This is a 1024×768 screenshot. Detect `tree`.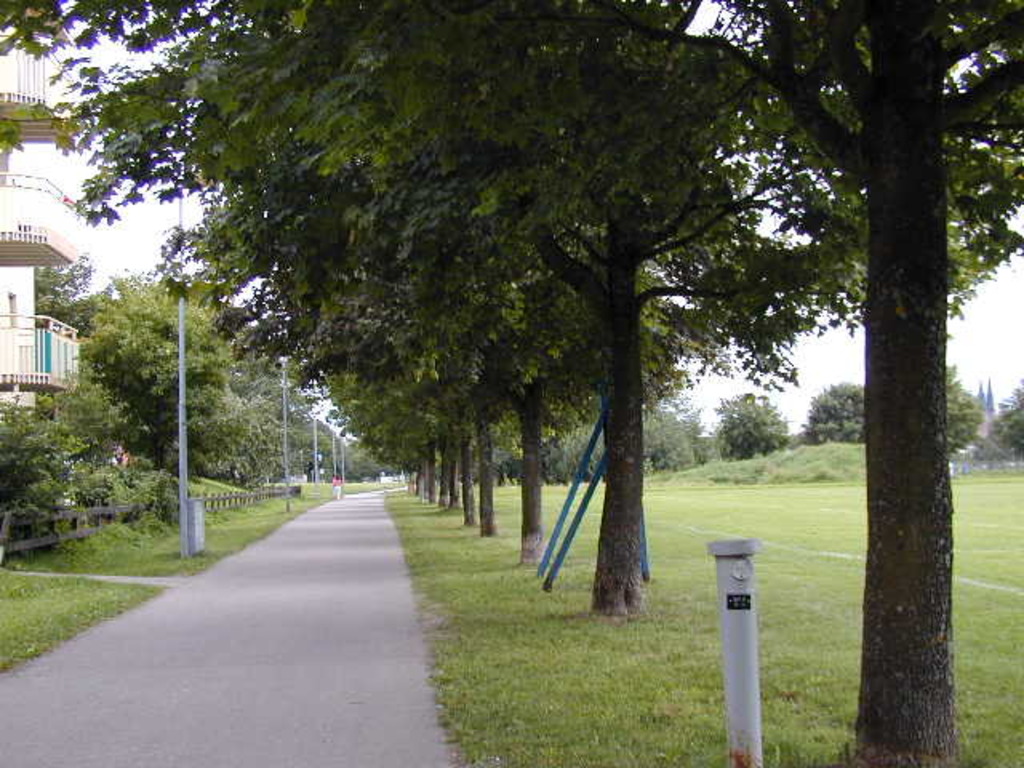
Rect(794, 379, 869, 450).
